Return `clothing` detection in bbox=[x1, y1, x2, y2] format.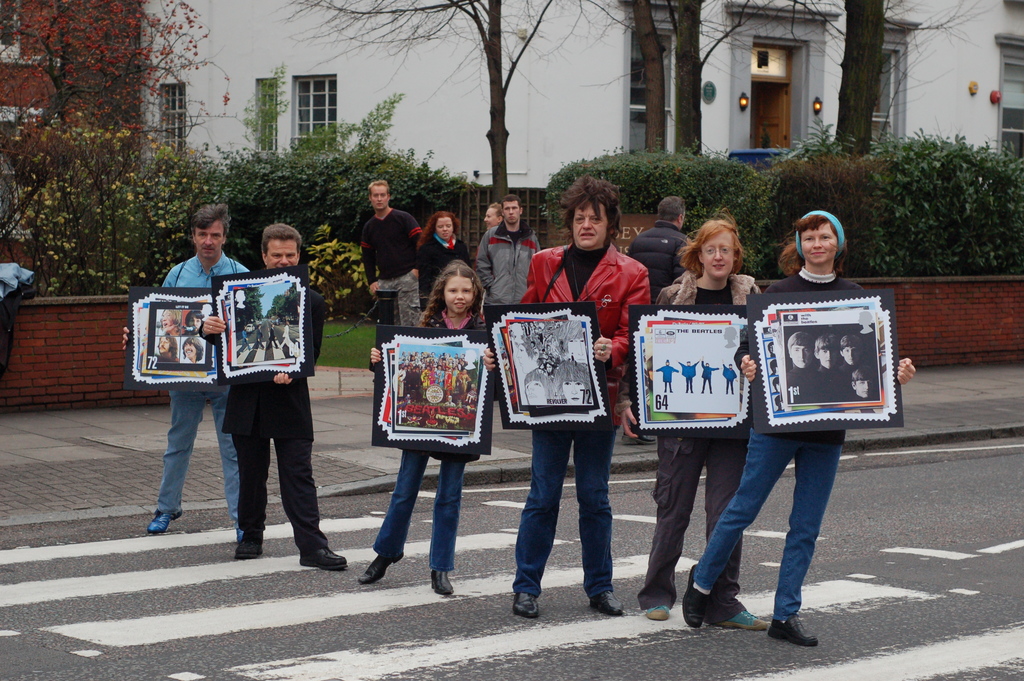
bbox=[372, 308, 492, 573].
